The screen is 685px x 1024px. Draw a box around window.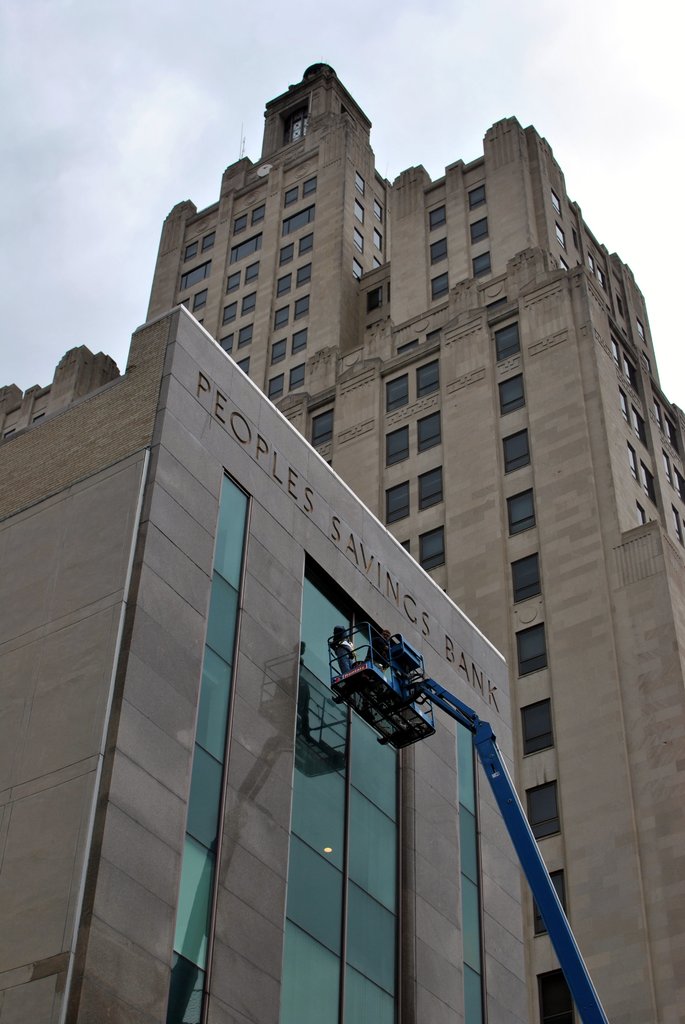
bbox=(573, 229, 579, 252).
